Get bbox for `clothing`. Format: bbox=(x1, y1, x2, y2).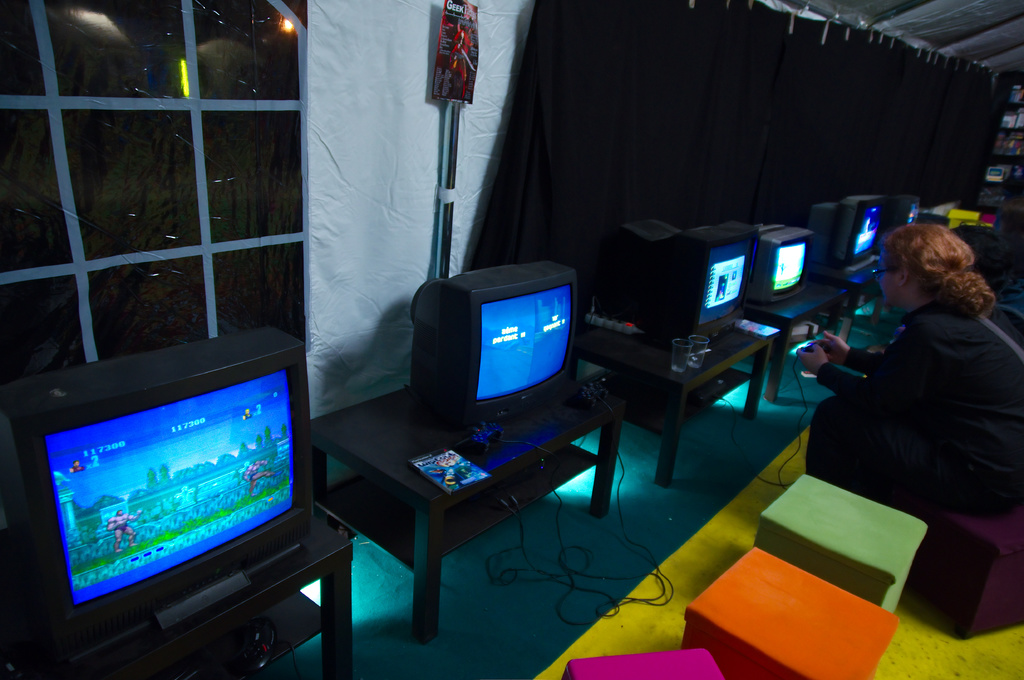
bbox=(809, 257, 1020, 564).
